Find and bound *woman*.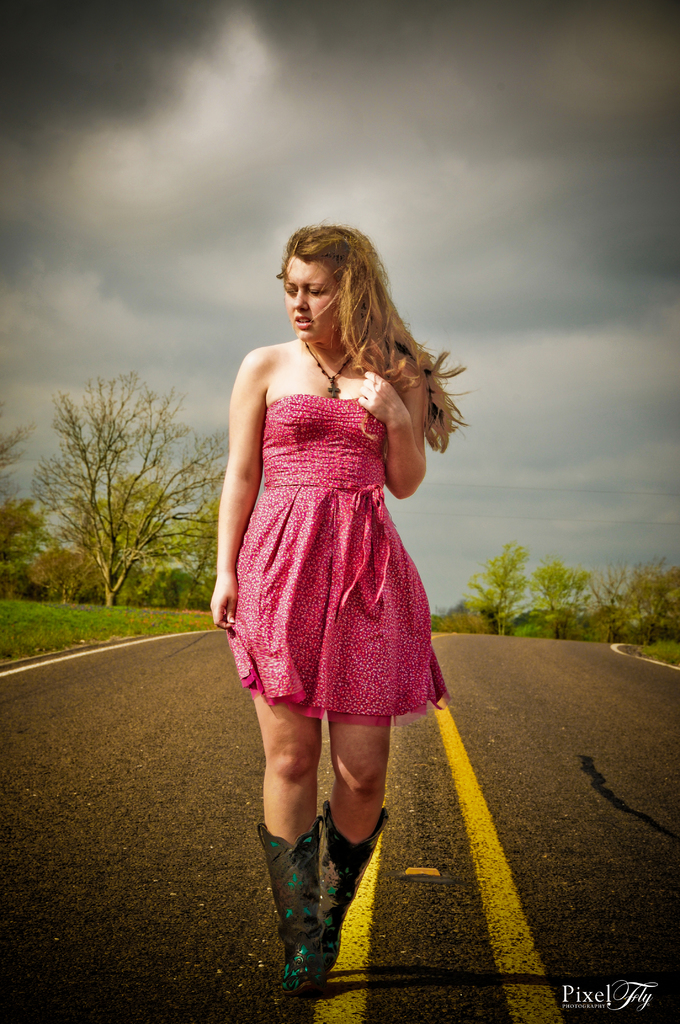
Bound: x1=212, y1=214, x2=487, y2=950.
